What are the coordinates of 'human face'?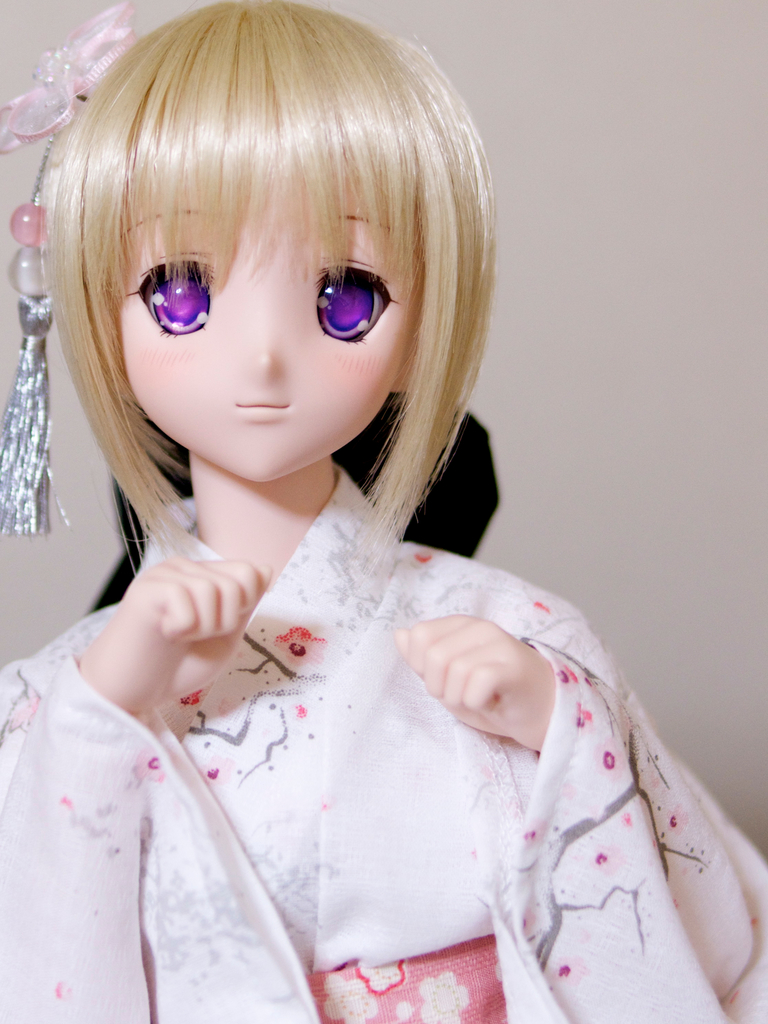
[x1=115, y1=170, x2=420, y2=487].
